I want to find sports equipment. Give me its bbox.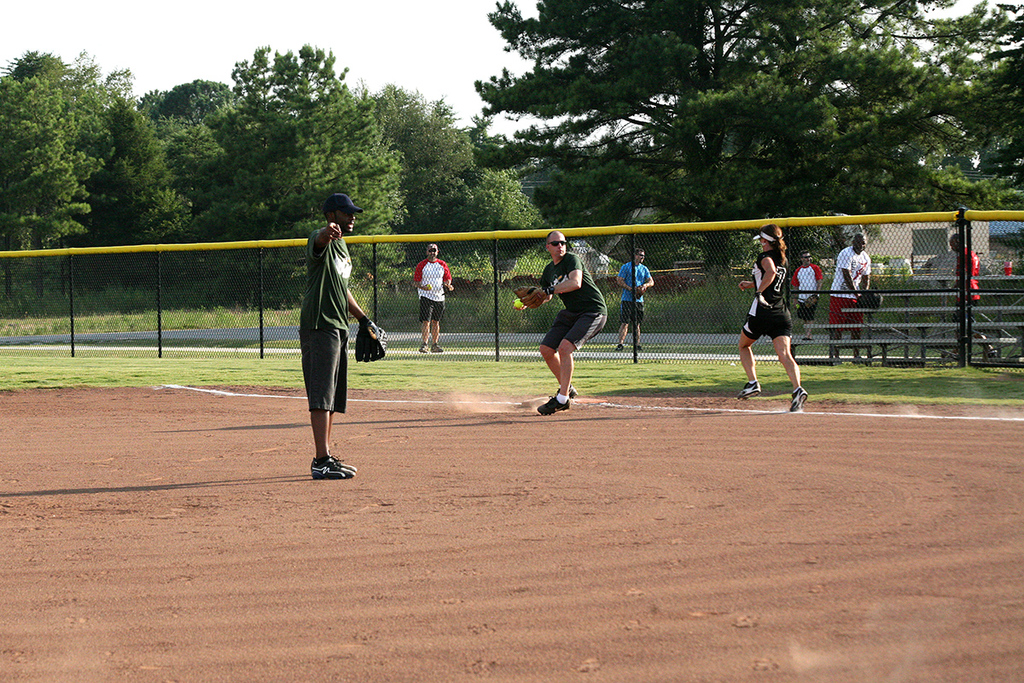
<box>513,285,550,310</box>.
